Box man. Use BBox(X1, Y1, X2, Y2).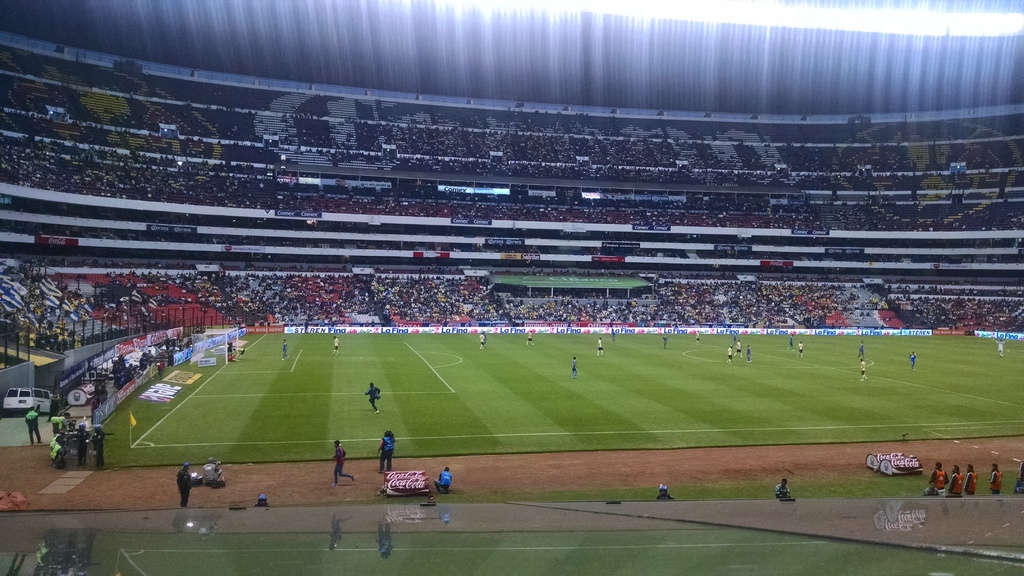
BBox(252, 494, 267, 506).
